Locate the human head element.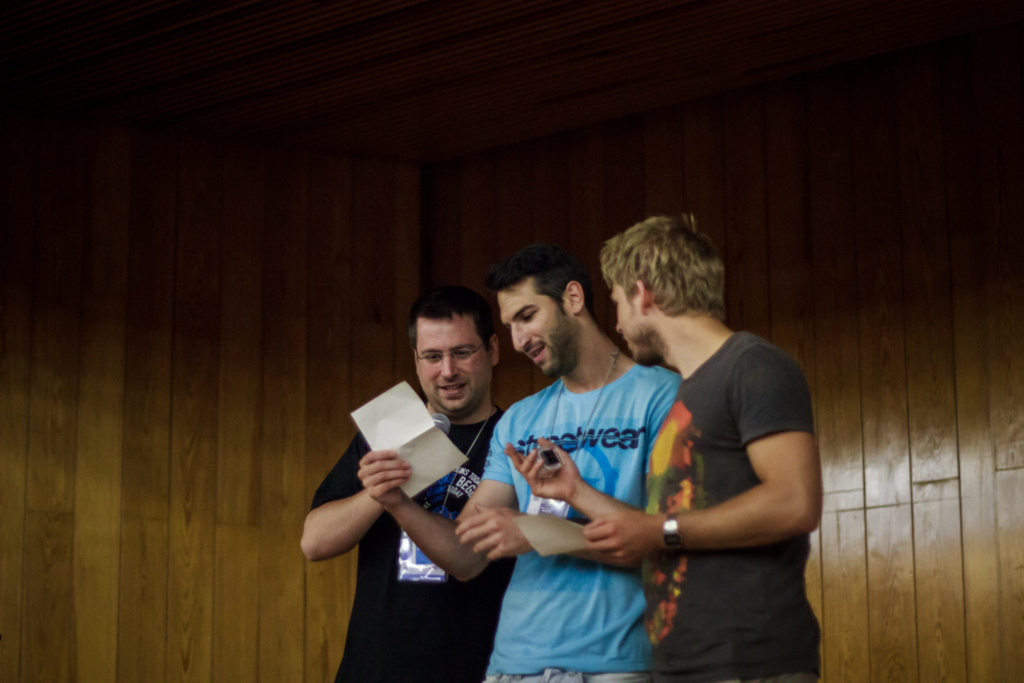
Element bbox: pyautogui.locateOnScreen(595, 211, 729, 366).
